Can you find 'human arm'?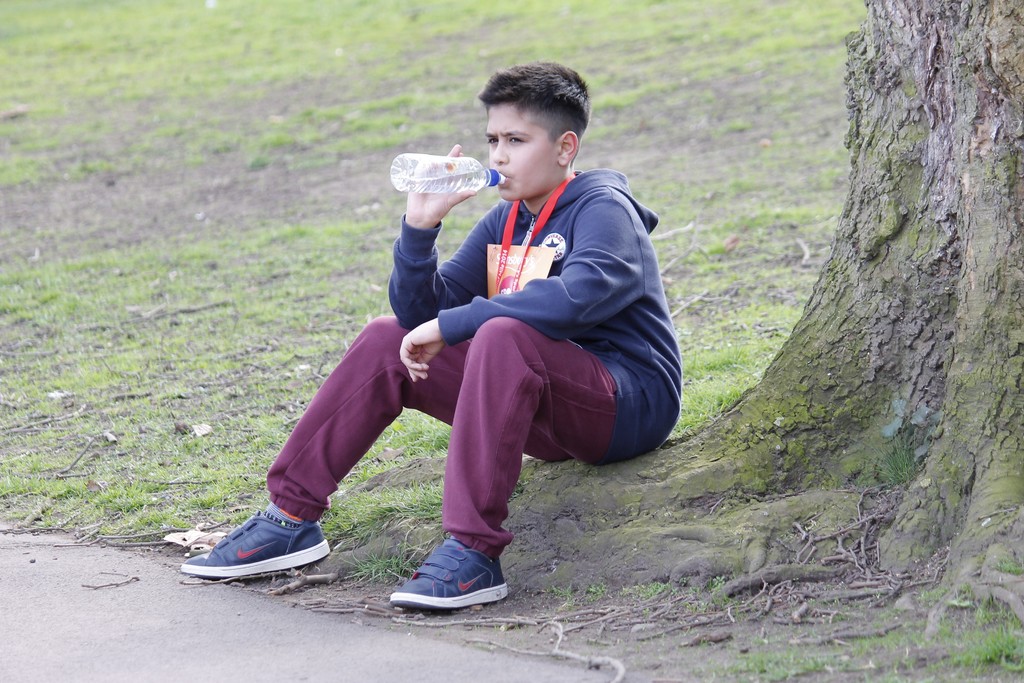
Yes, bounding box: region(400, 197, 643, 384).
